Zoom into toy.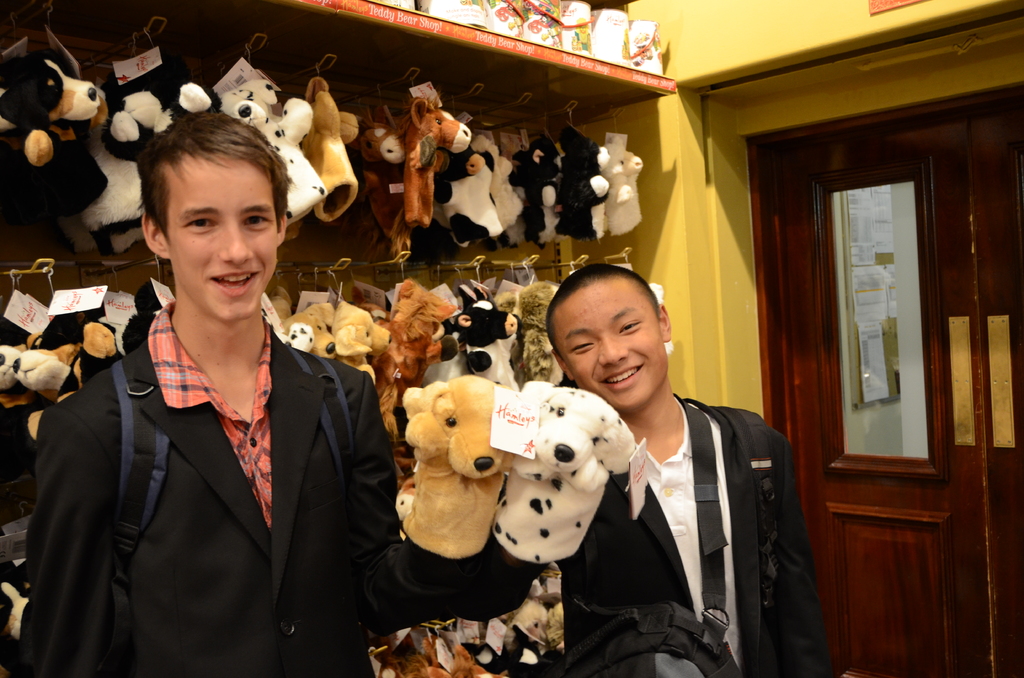
Zoom target: (x1=509, y1=611, x2=552, y2=677).
